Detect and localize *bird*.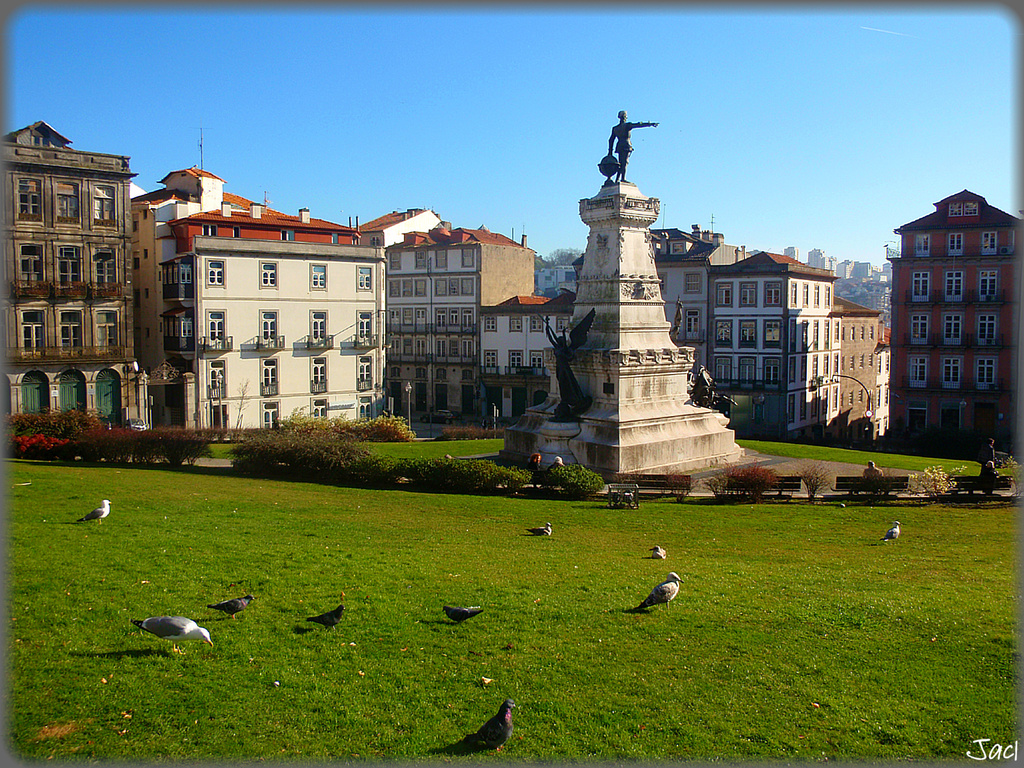
Localized at pyautogui.locateOnScreen(648, 543, 670, 561).
